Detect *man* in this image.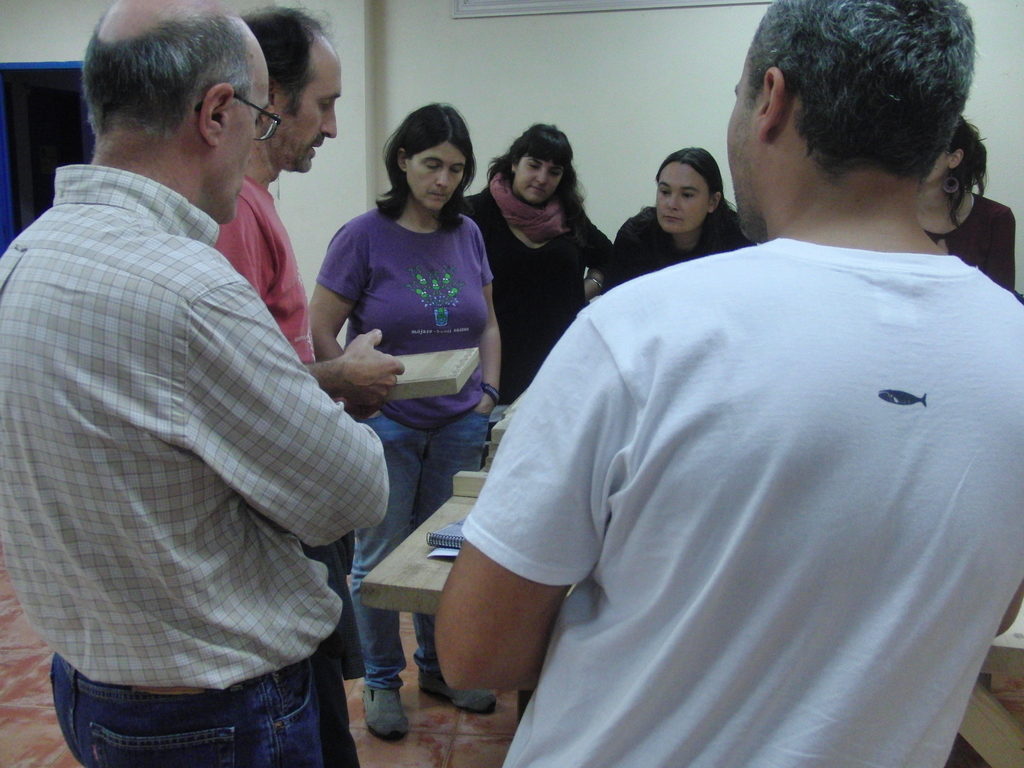
Detection: locate(0, 0, 390, 767).
